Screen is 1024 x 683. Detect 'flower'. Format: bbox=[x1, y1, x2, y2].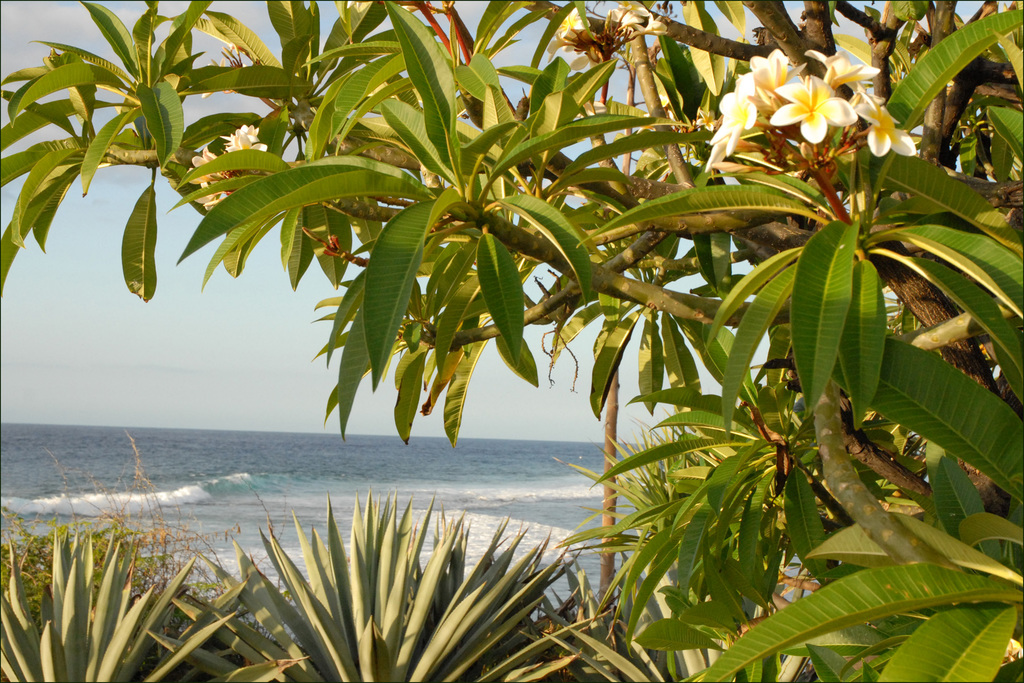
bbox=[622, 15, 667, 49].
